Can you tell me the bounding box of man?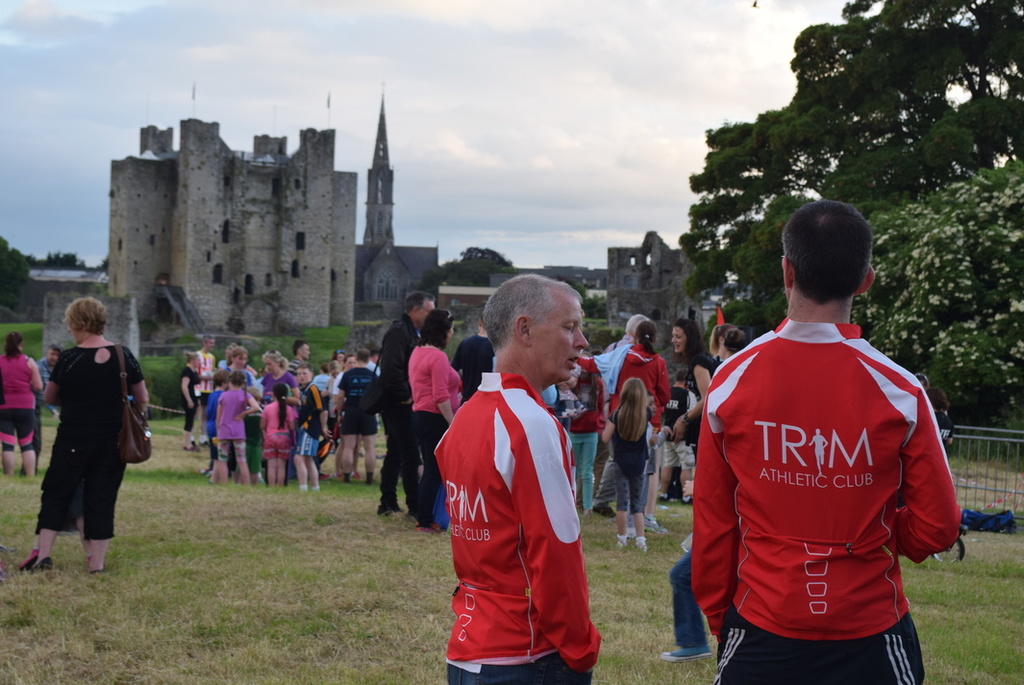
crop(370, 290, 426, 518).
